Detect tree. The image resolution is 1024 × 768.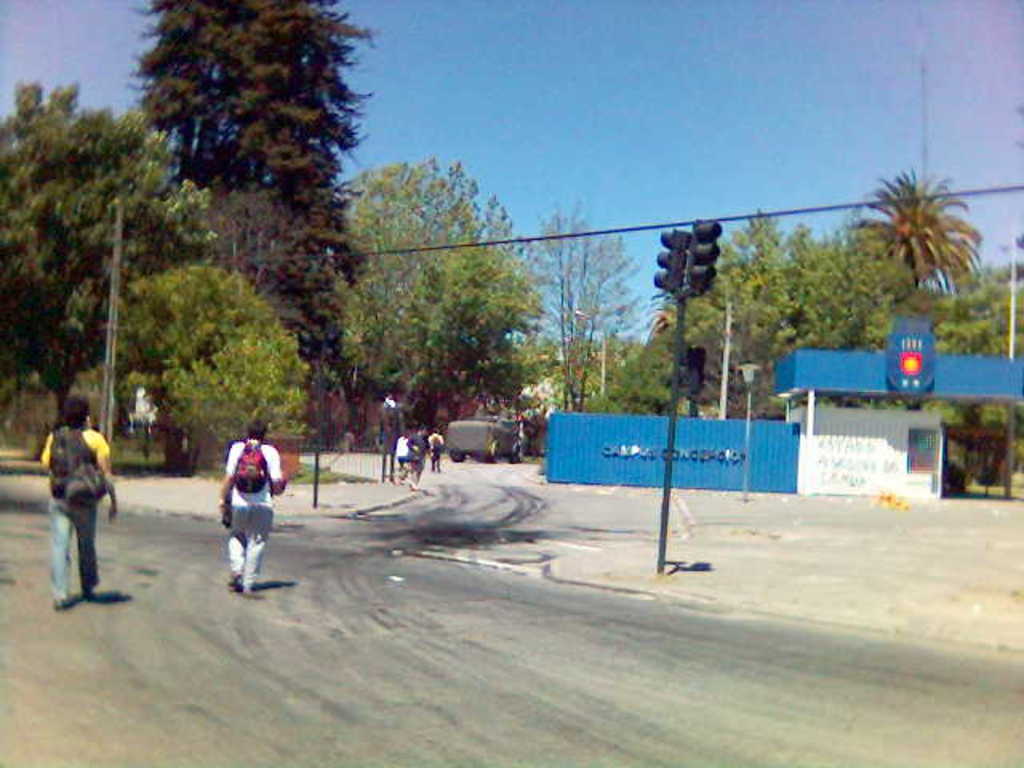
[x1=128, y1=254, x2=307, y2=490].
